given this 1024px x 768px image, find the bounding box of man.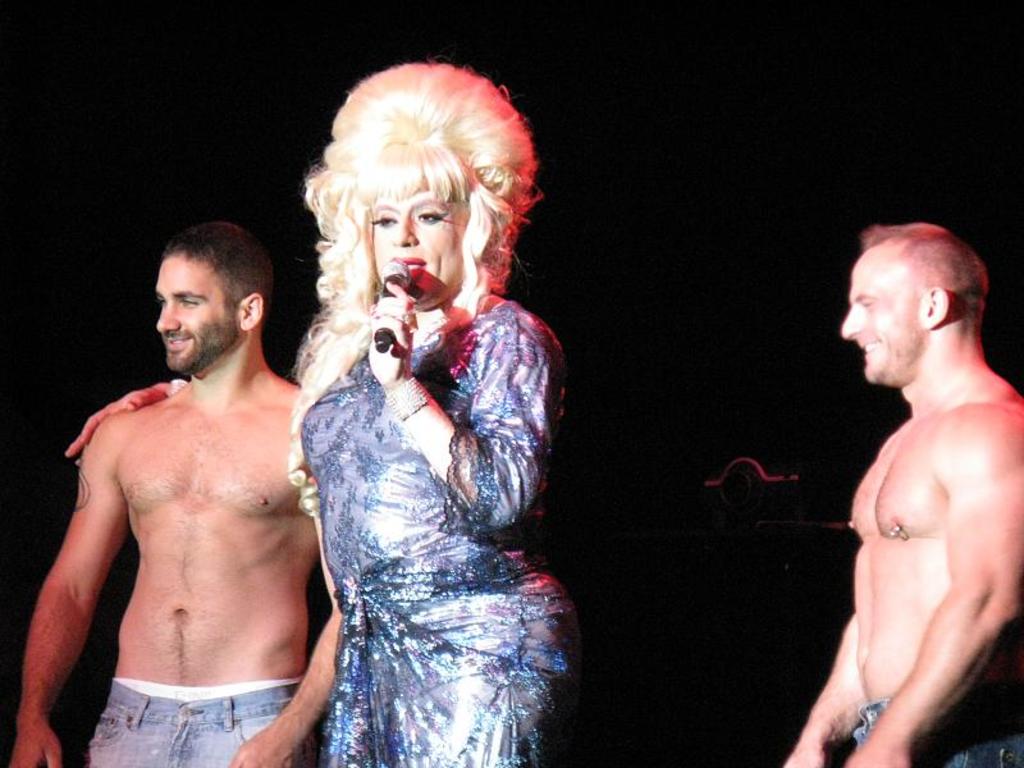
(x1=782, y1=225, x2=1023, y2=767).
